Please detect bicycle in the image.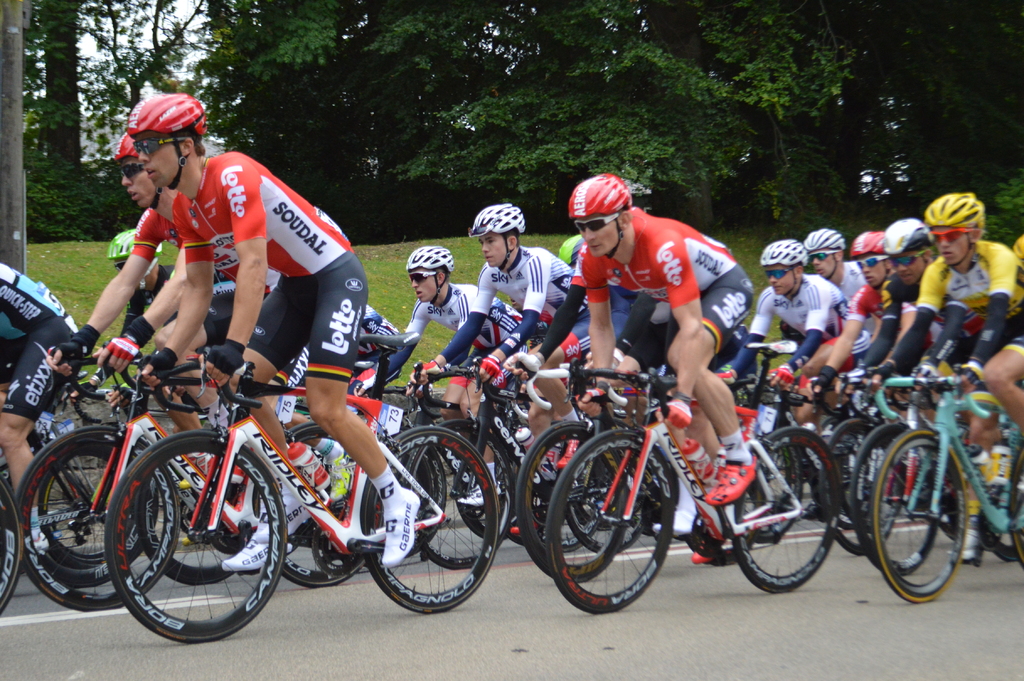
(x1=527, y1=350, x2=865, y2=613).
